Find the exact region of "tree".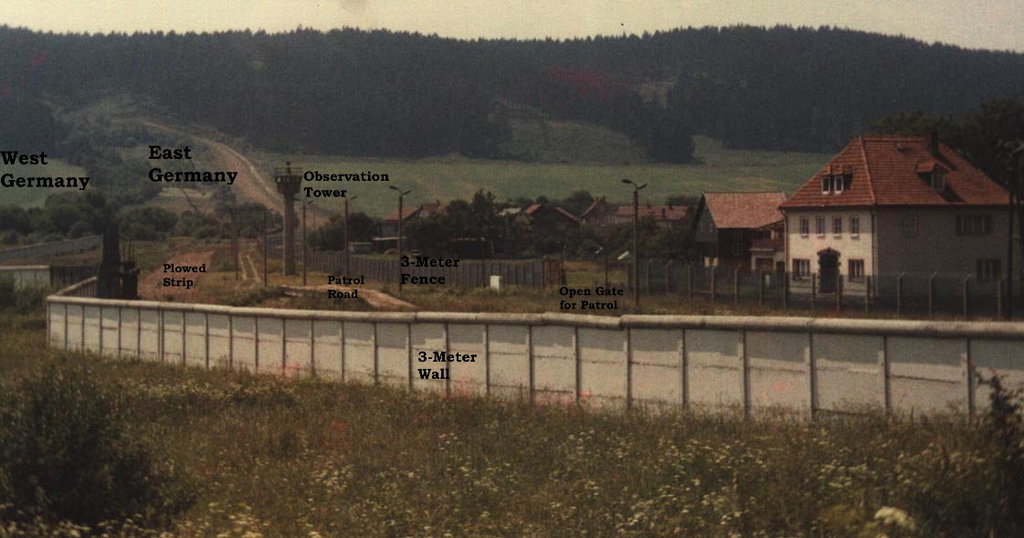
Exact region: l=316, t=209, r=381, b=251.
